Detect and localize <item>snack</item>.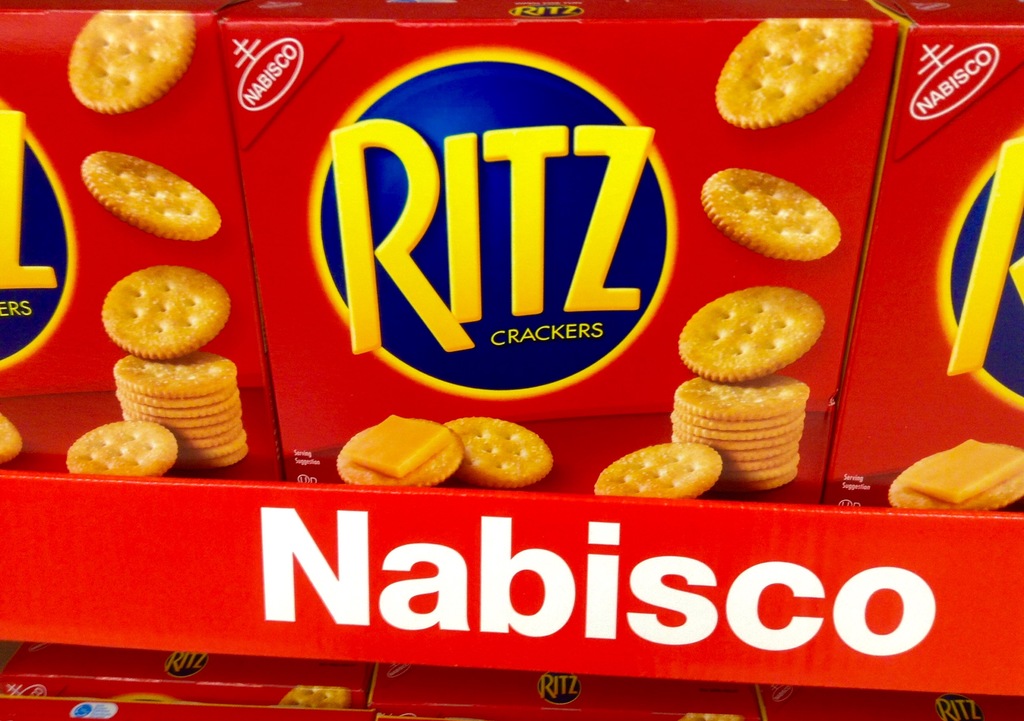
Localized at (279,686,351,709).
